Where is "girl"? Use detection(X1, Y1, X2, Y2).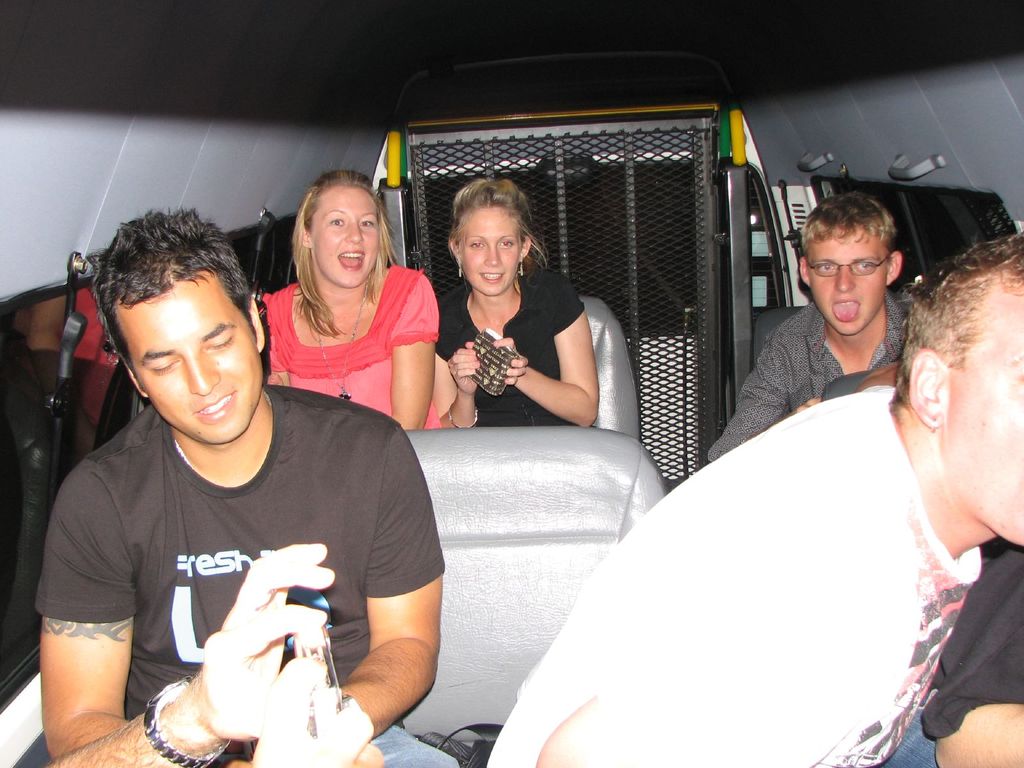
detection(428, 182, 596, 433).
